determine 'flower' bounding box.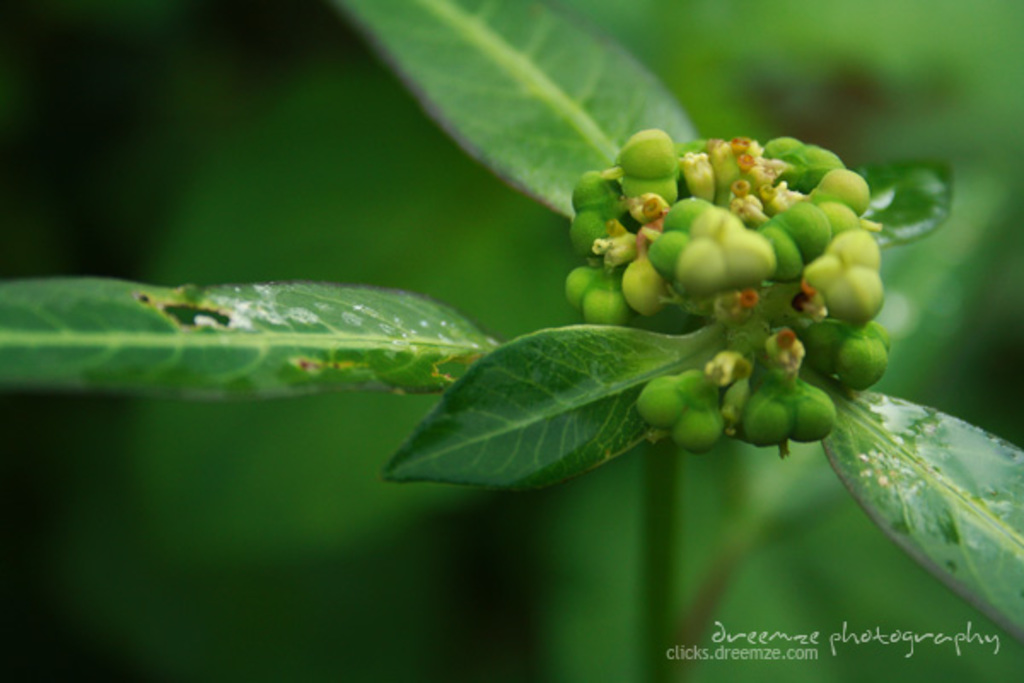
Determined: box(763, 333, 802, 374).
